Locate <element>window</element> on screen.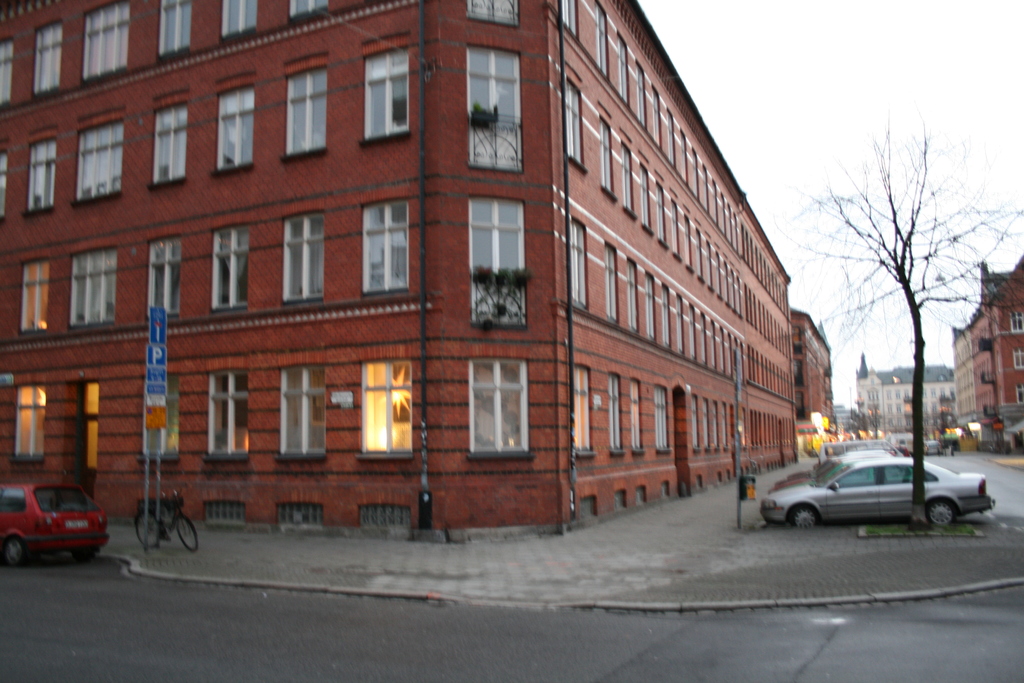
On screen at (left=70, top=249, right=118, bottom=322).
